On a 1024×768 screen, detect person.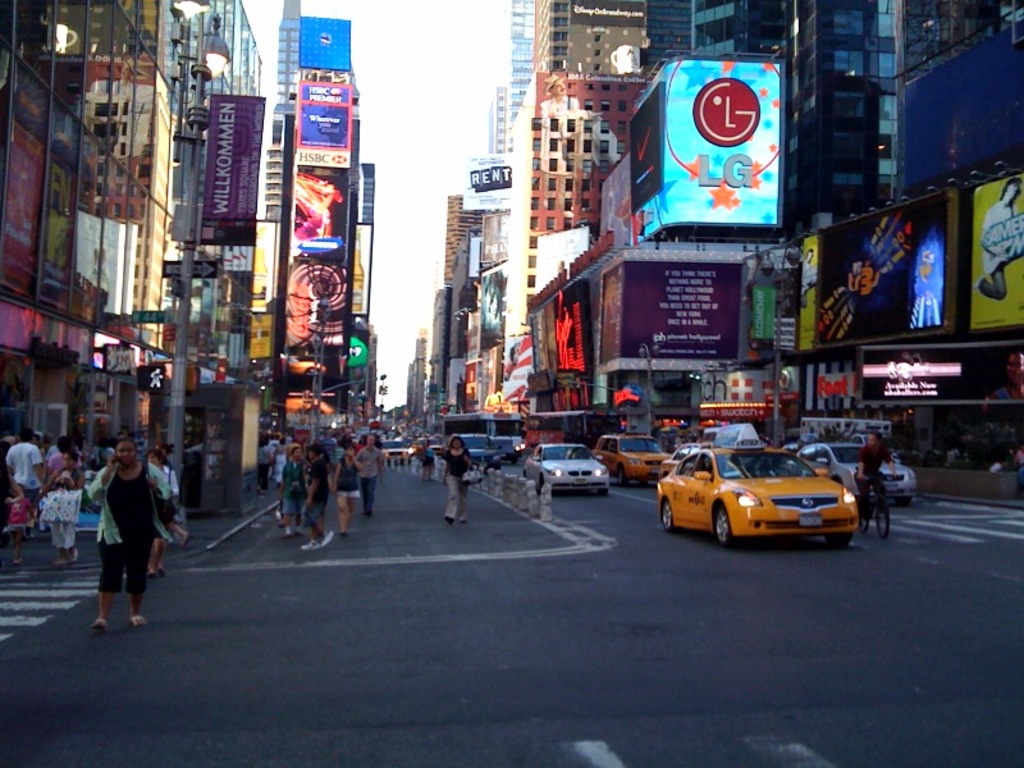
347,428,383,517.
